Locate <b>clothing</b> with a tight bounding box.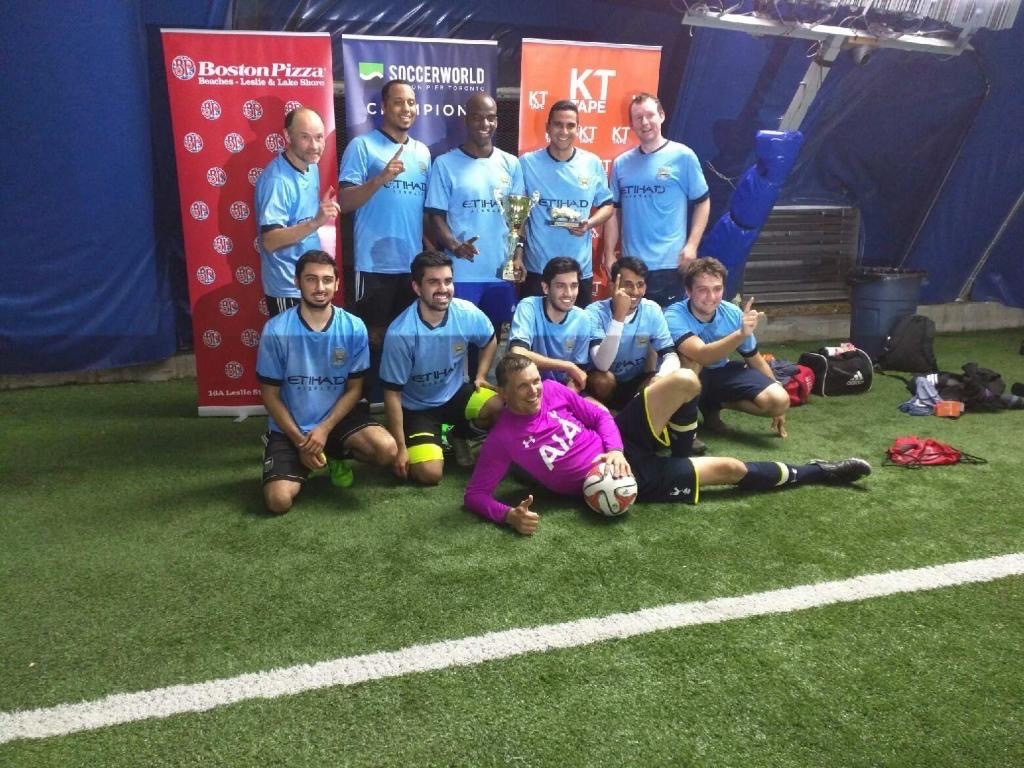
select_region(335, 128, 428, 322).
